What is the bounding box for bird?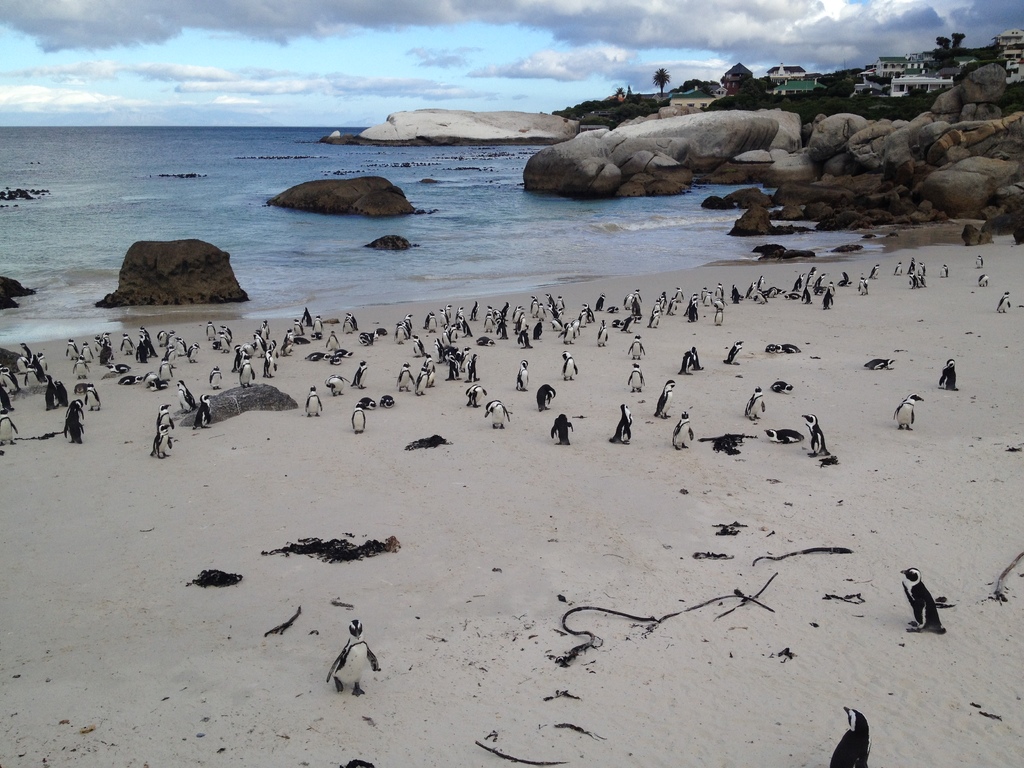
bbox=[691, 344, 701, 368].
